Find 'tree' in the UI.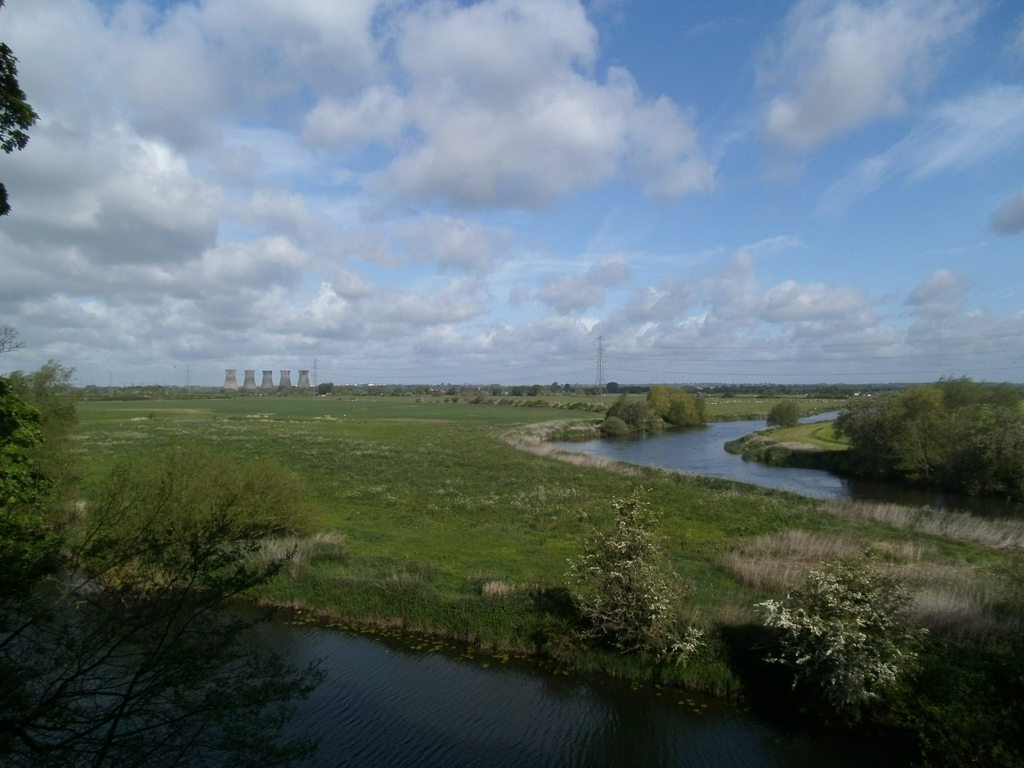
UI element at <box>762,397,801,431</box>.
